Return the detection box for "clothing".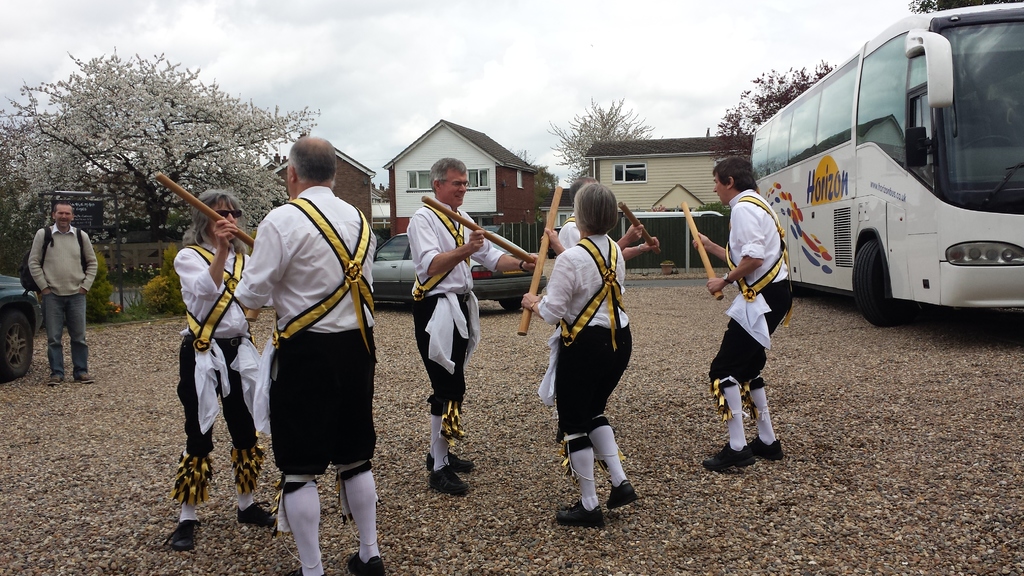
Rect(25, 223, 100, 380).
